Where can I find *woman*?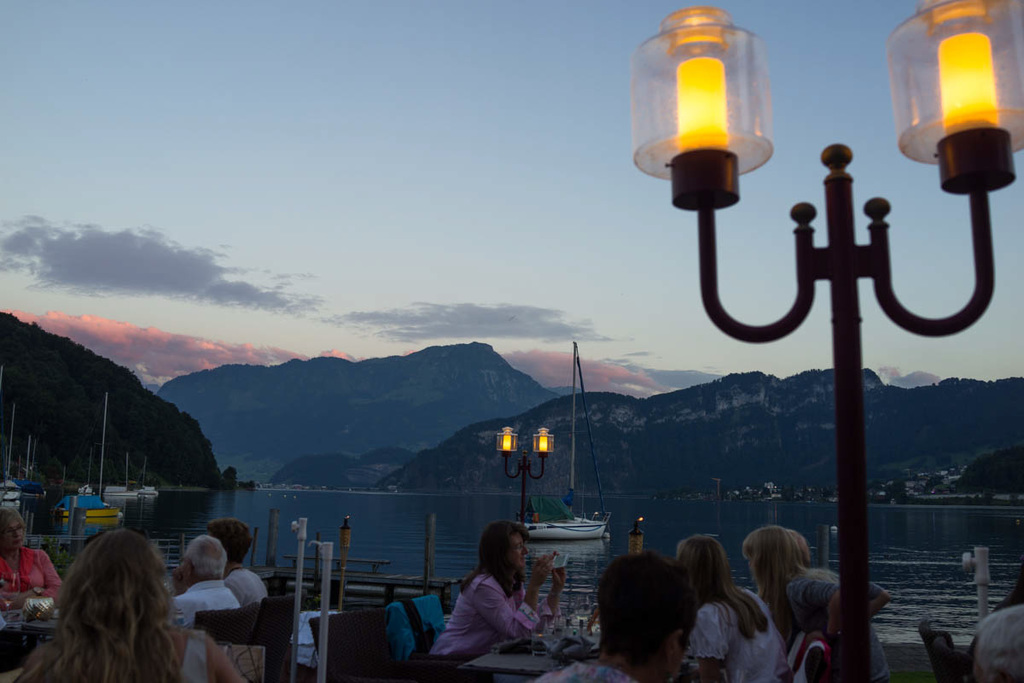
You can find it at (left=15, top=534, right=253, bottom=682).
